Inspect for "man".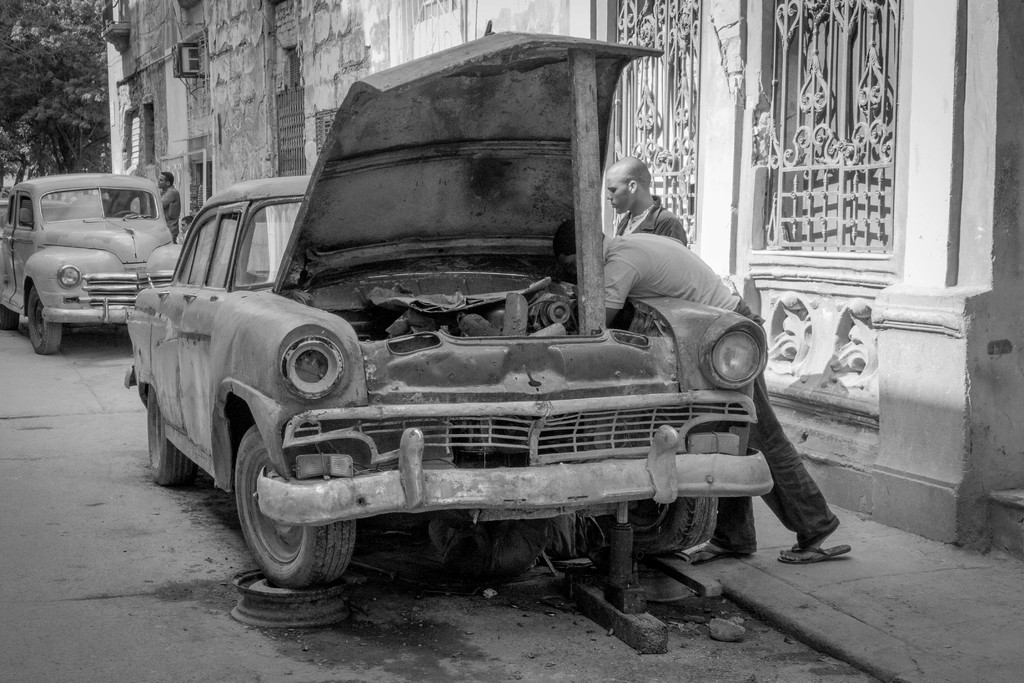
Inspection: <box>157,171,182,241</box>.
